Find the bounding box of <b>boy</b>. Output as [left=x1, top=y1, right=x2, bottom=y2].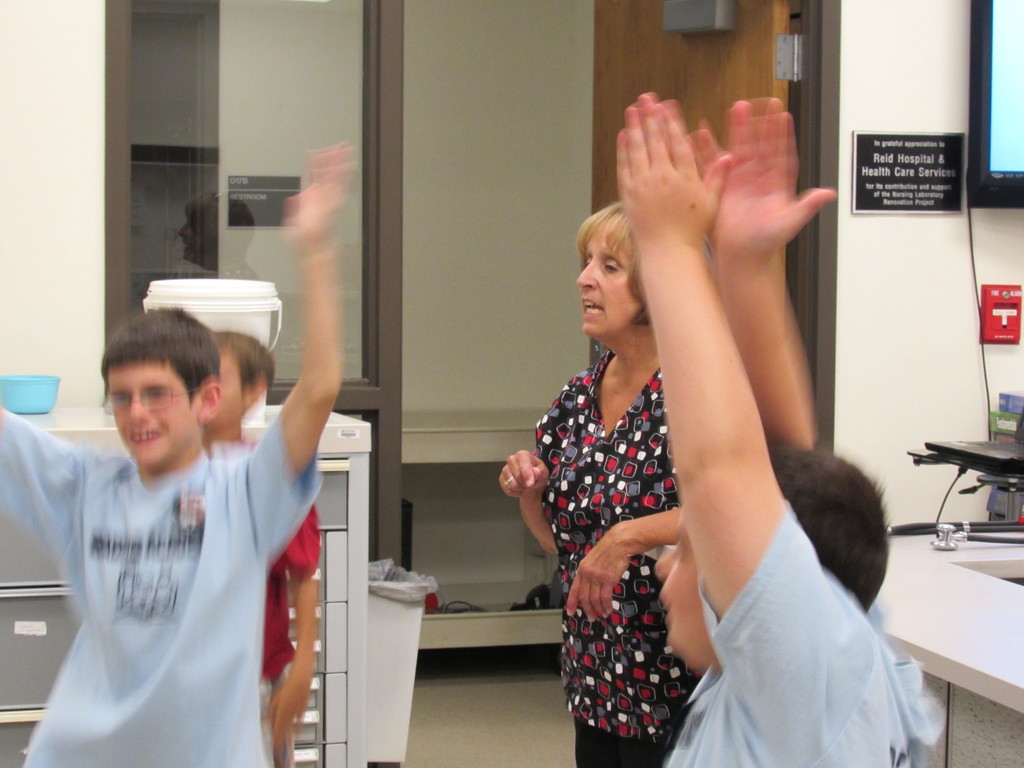
[left=614, top=88, right=945, bottom=767].
